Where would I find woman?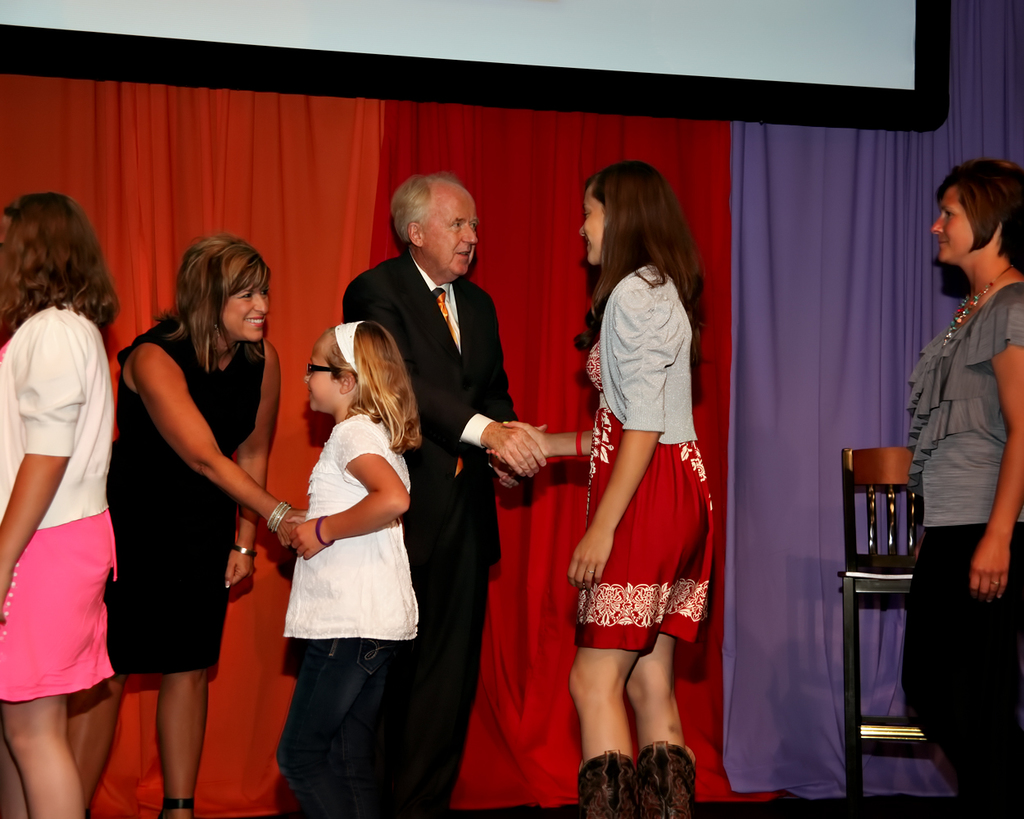
At box=[77, 229, 310, 818].
